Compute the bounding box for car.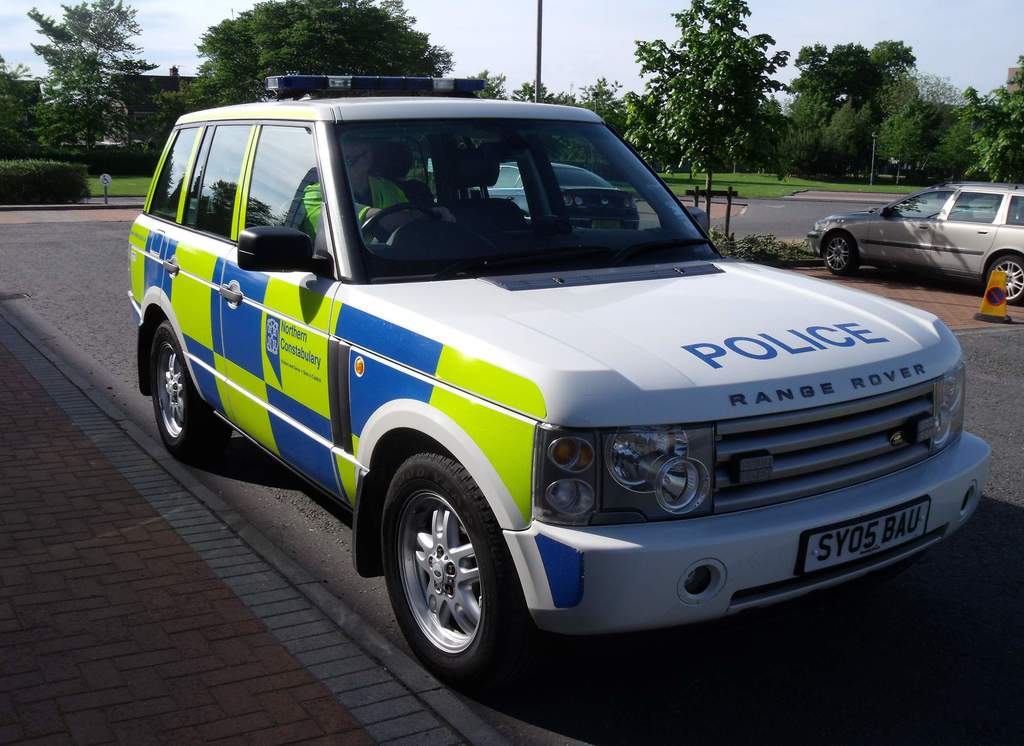
bbox=[120, 71, 993, 687].
